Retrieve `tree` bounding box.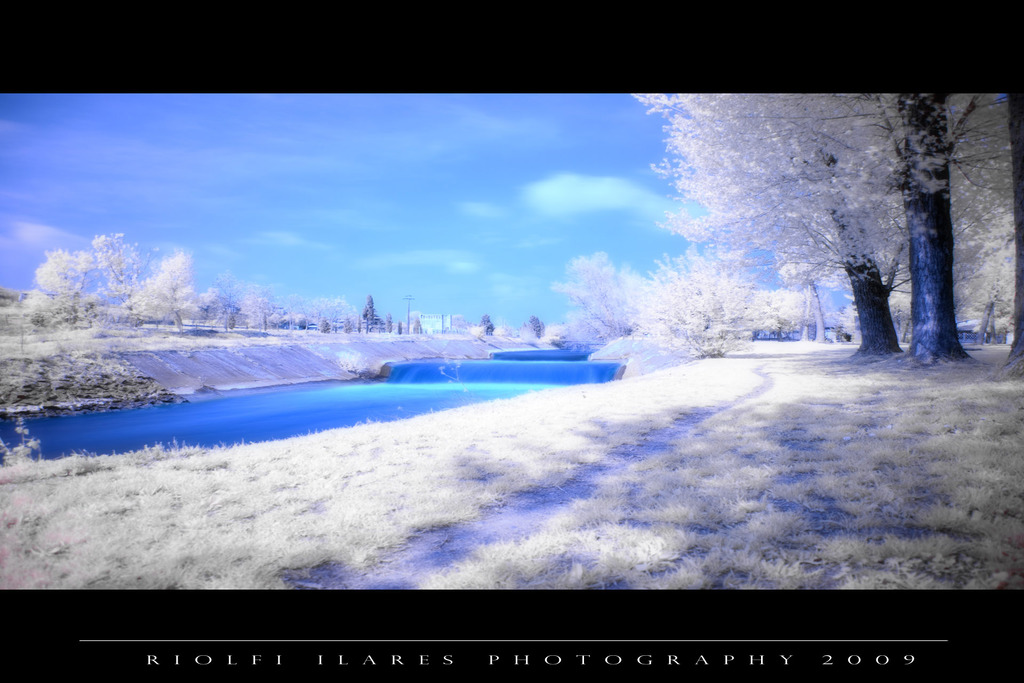
Bounding box: Rect(476, 313, 495, 335).
